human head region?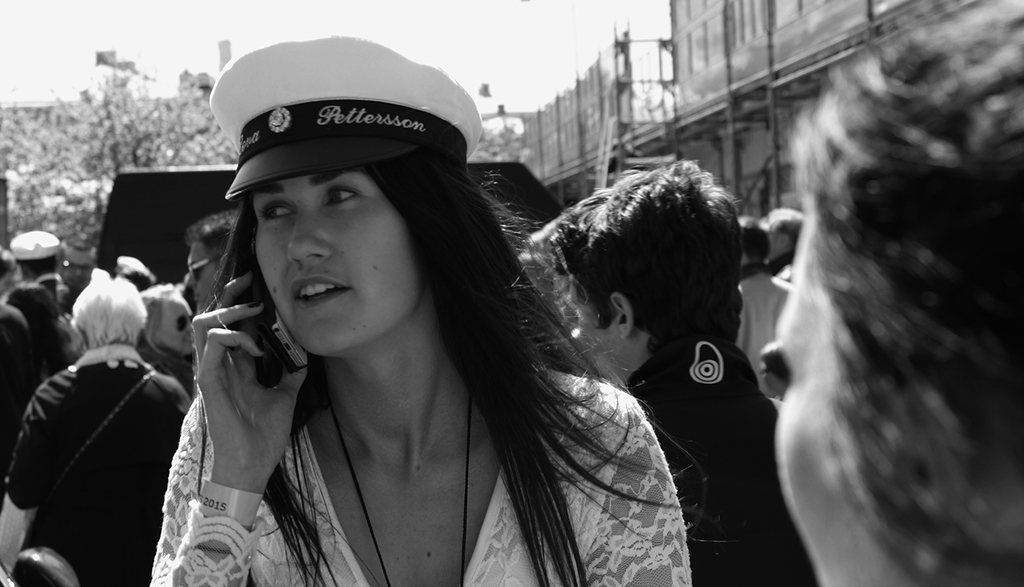
BBox(208, 31, 483, 358)
